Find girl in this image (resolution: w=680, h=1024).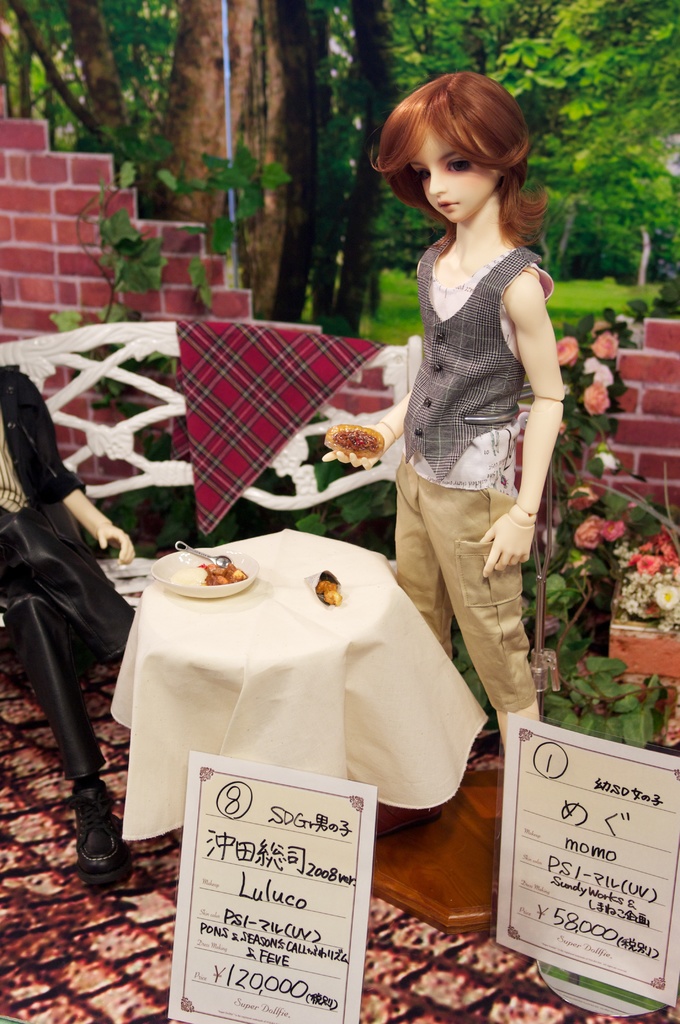
323:69:567:837.
